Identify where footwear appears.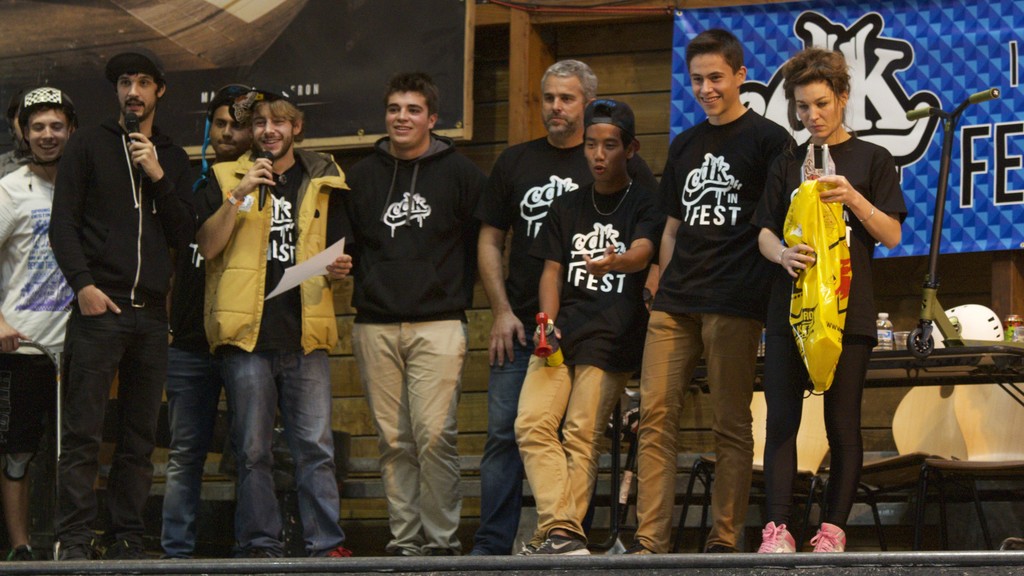
Appears at [x1=511, y1=535, x2=589, y2=560].
